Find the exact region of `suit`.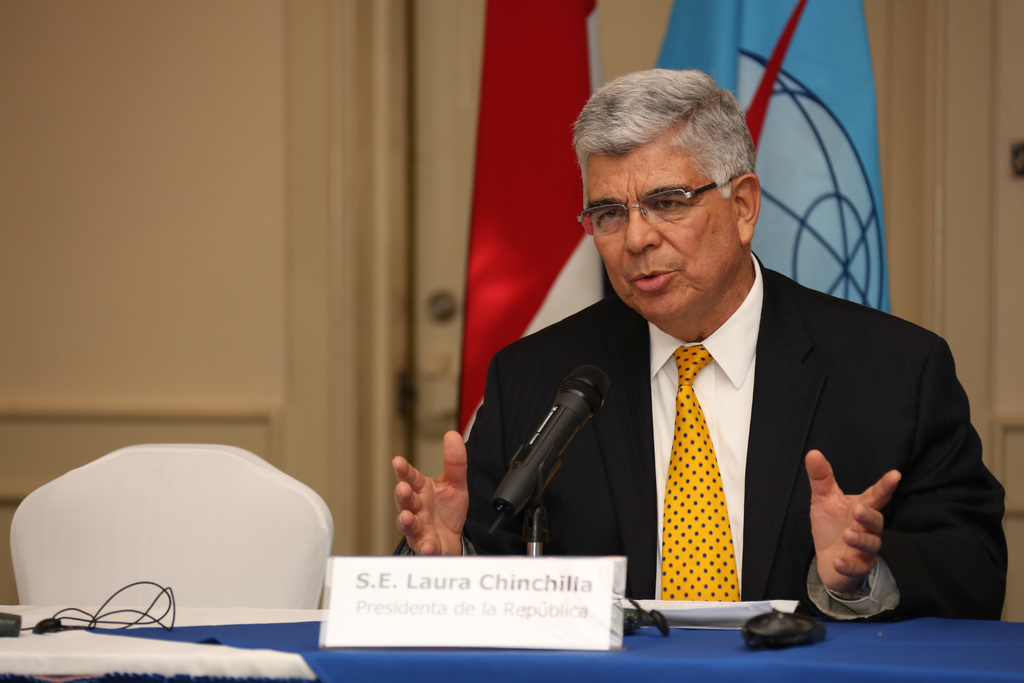
Exact region: BBox(497, 213, 972, 636).
